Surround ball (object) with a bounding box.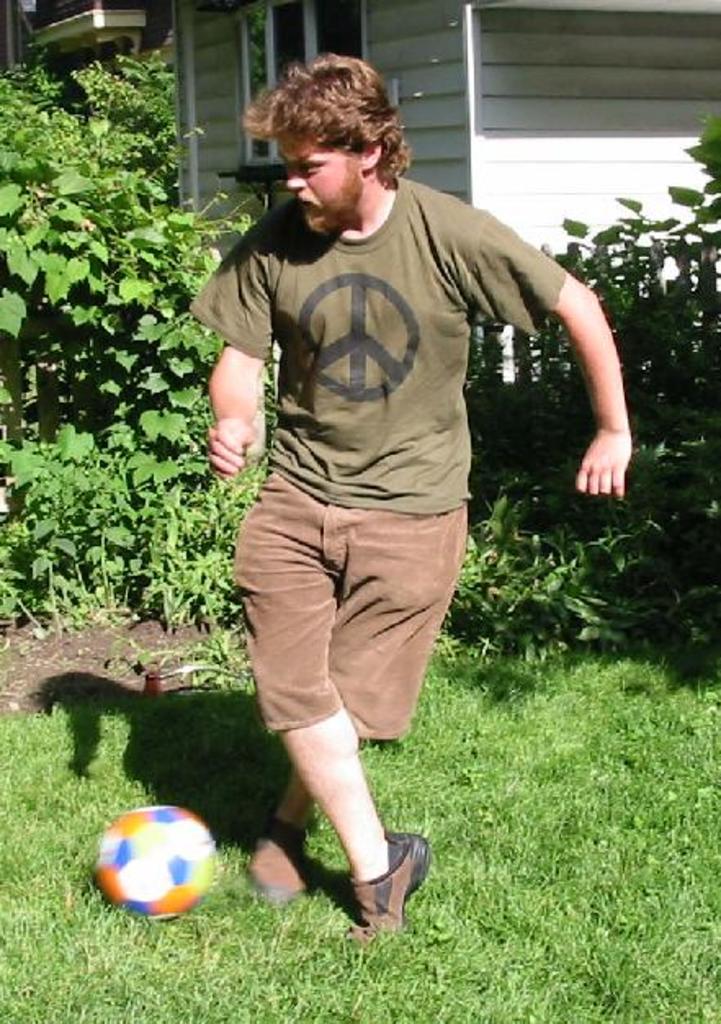
pyautogui.locateOnScreen(93, 797, 219, 923).
